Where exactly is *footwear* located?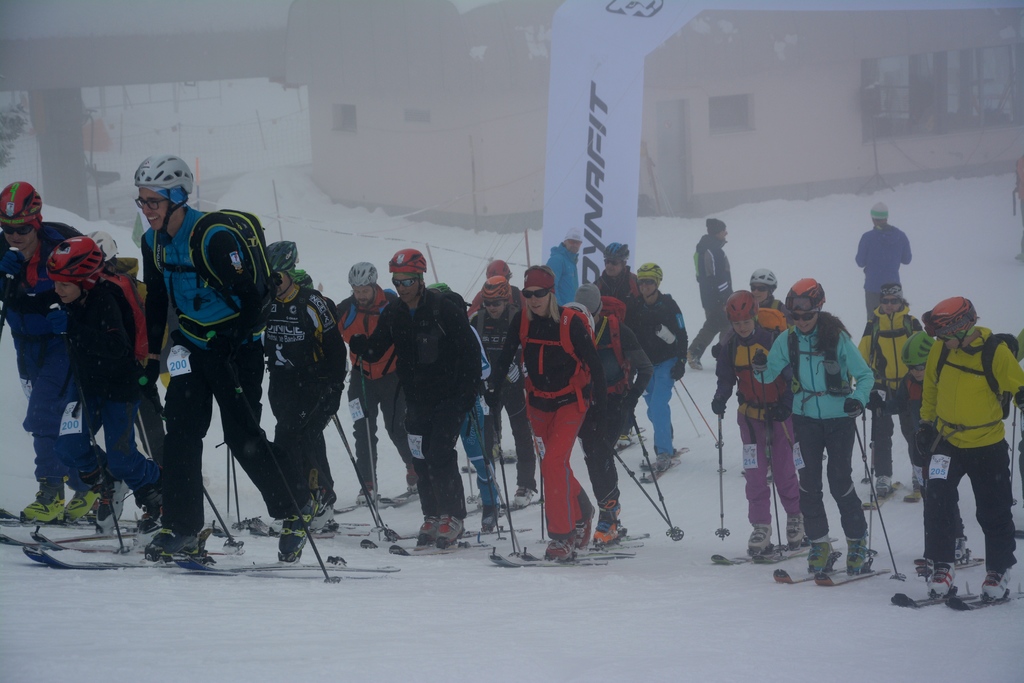
Its bounding box is 138,465,164,533.
